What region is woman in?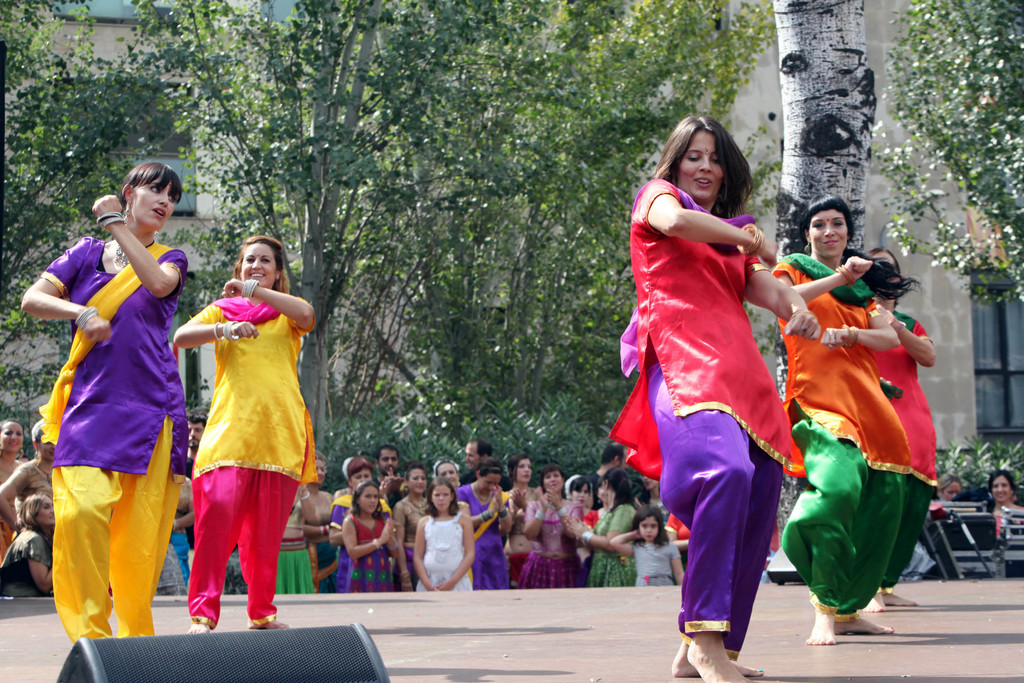
{"left": 765, "top": 194, "right": 895, "bottom": 646}.
